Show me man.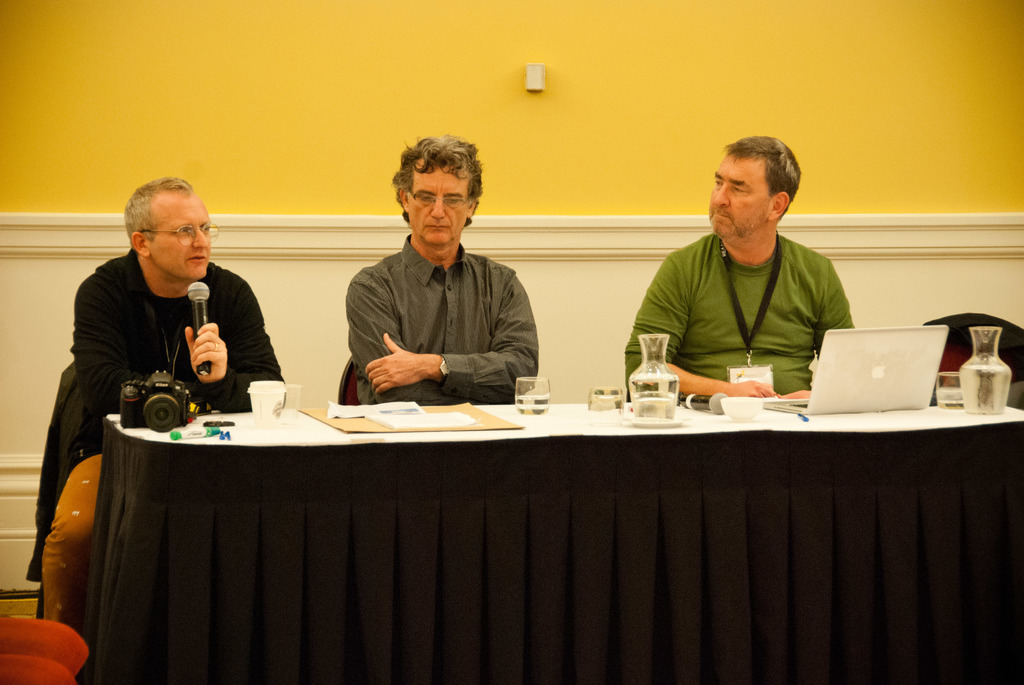
man is here: [323,134,555,418].
